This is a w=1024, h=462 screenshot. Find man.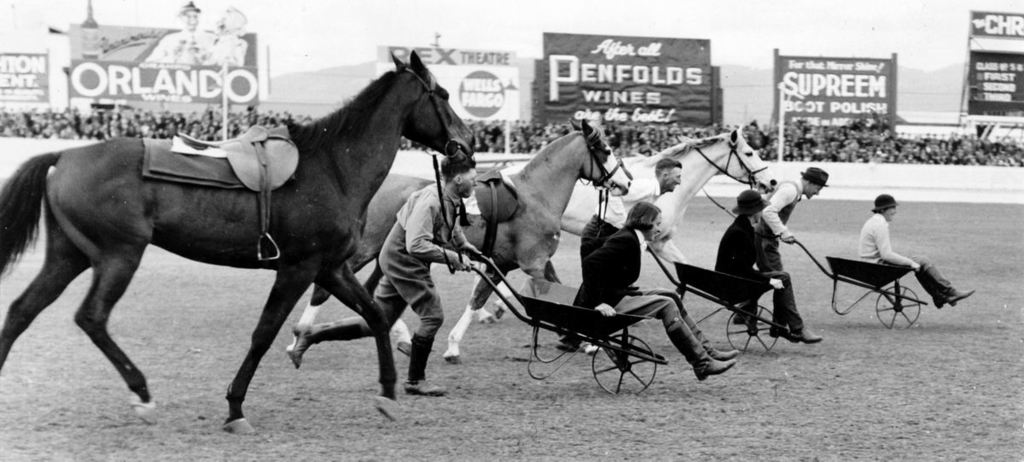
Bounding box: bbox=(736, 161, 831, 319).
